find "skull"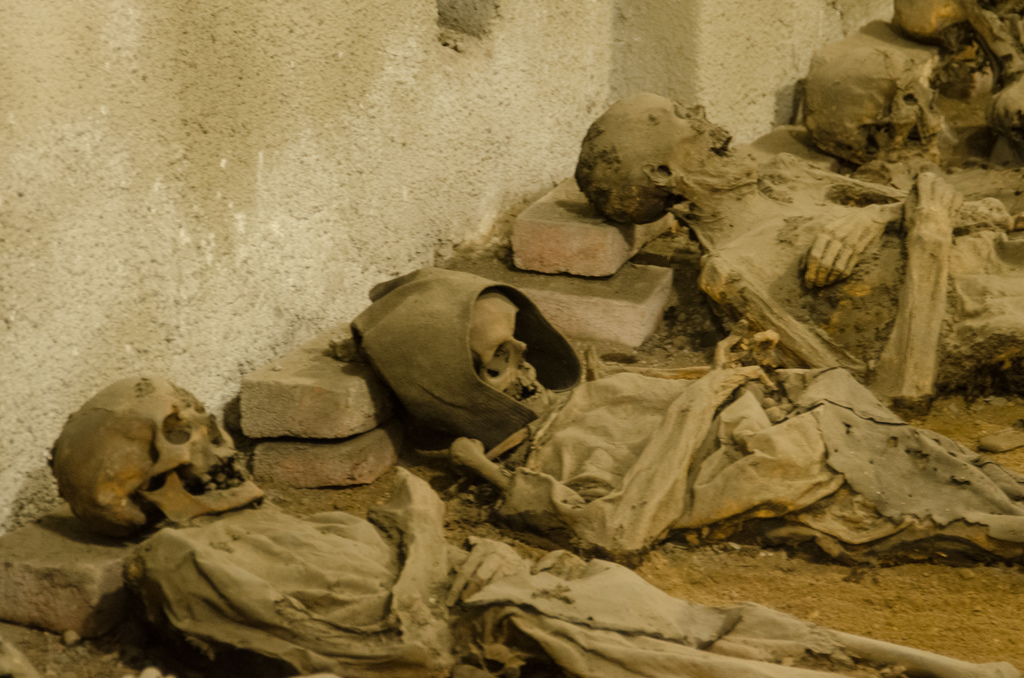
(left=574, top=90, right=759, bottom=229)
